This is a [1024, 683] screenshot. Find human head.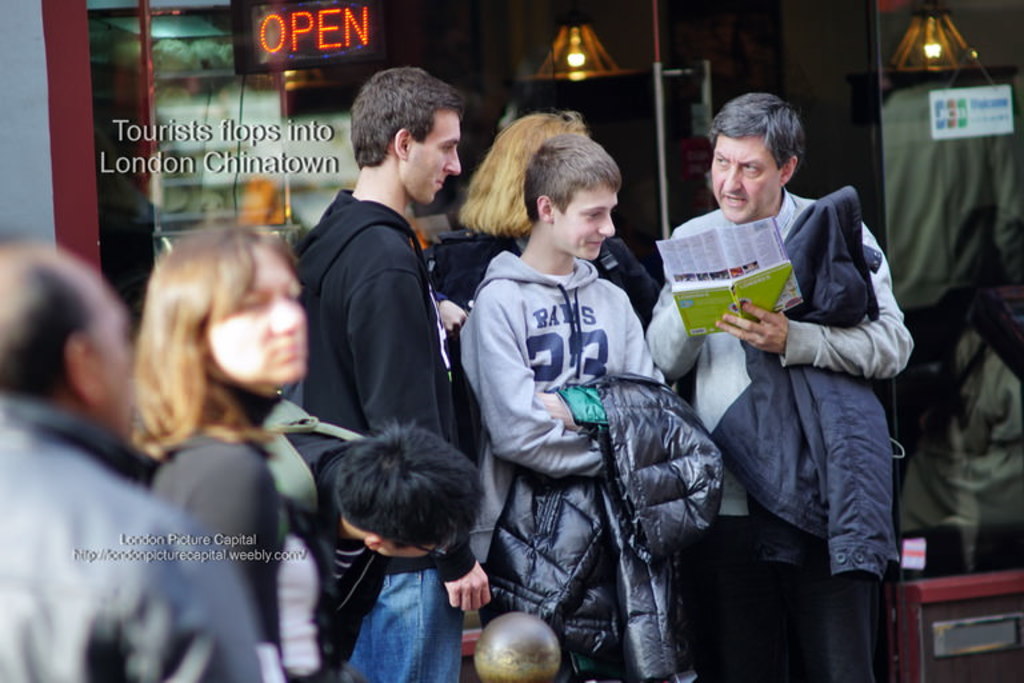
Bounding box: 337/424/481/563.
